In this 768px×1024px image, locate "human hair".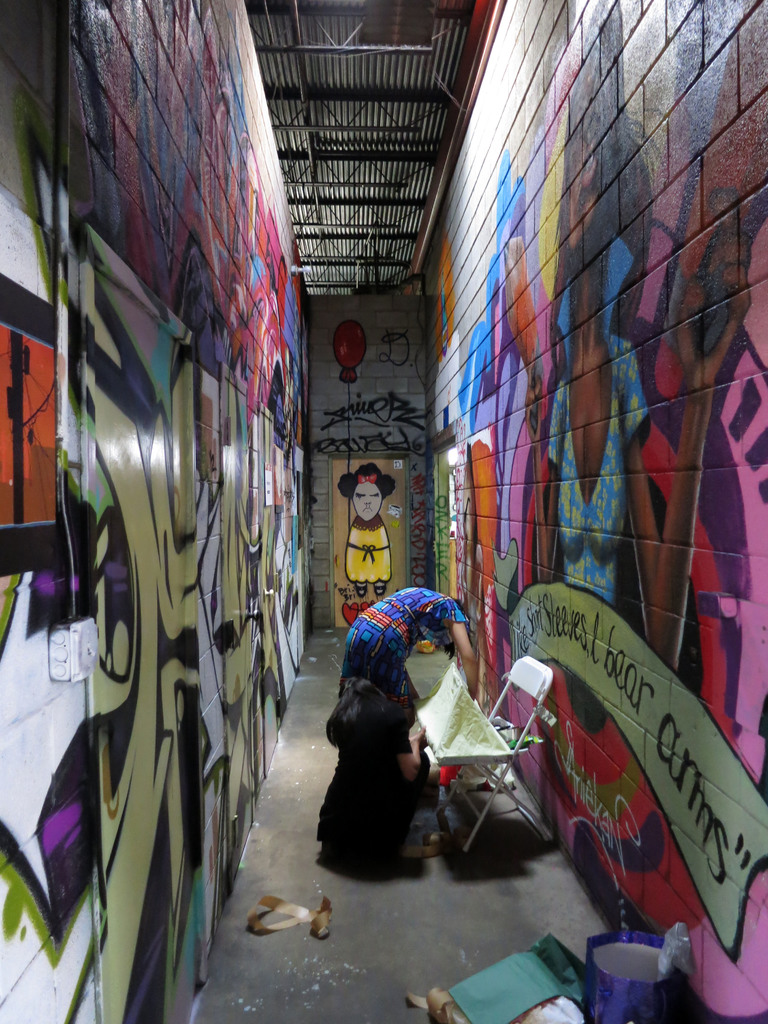
Bounding box: {"x1": 324, "y1": 682, "x2": 401, "y2": 751}.
